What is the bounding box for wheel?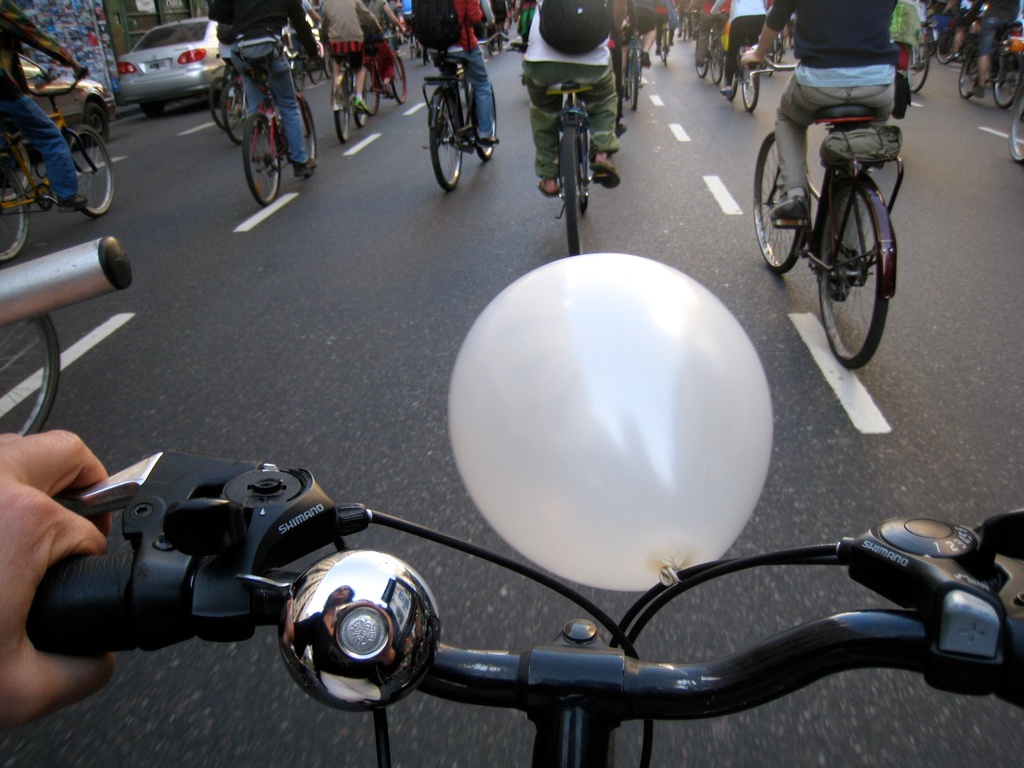
[320,53,331,79].
